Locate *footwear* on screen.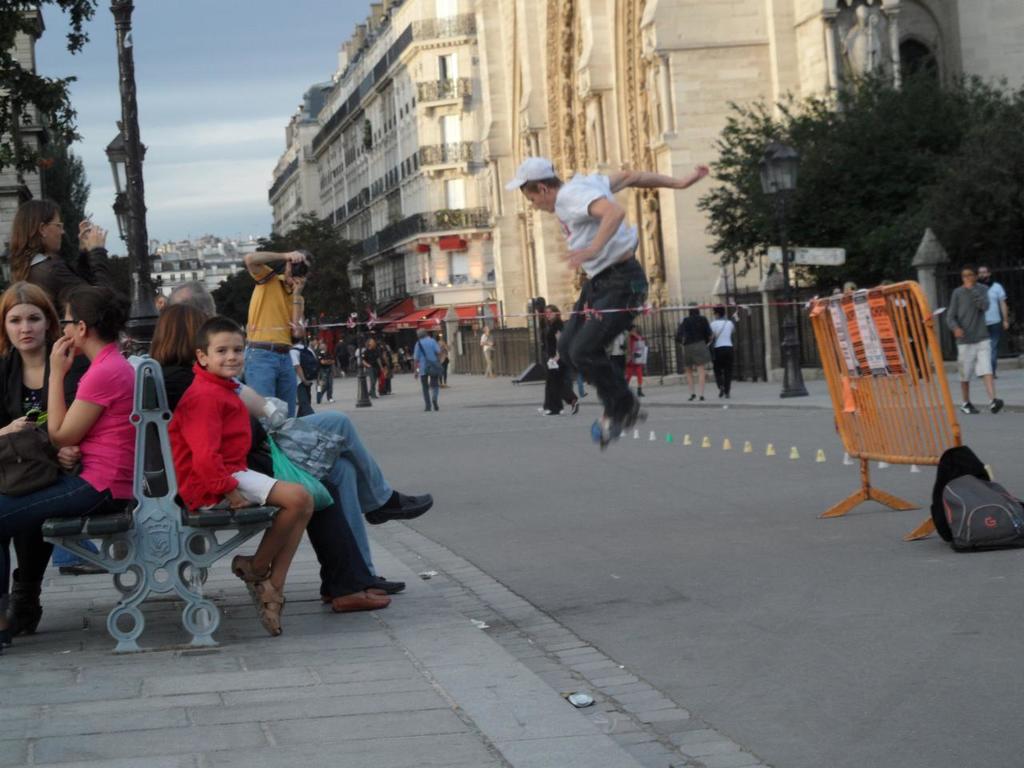
On screen at l=362, t=492, r=430, b=524.
